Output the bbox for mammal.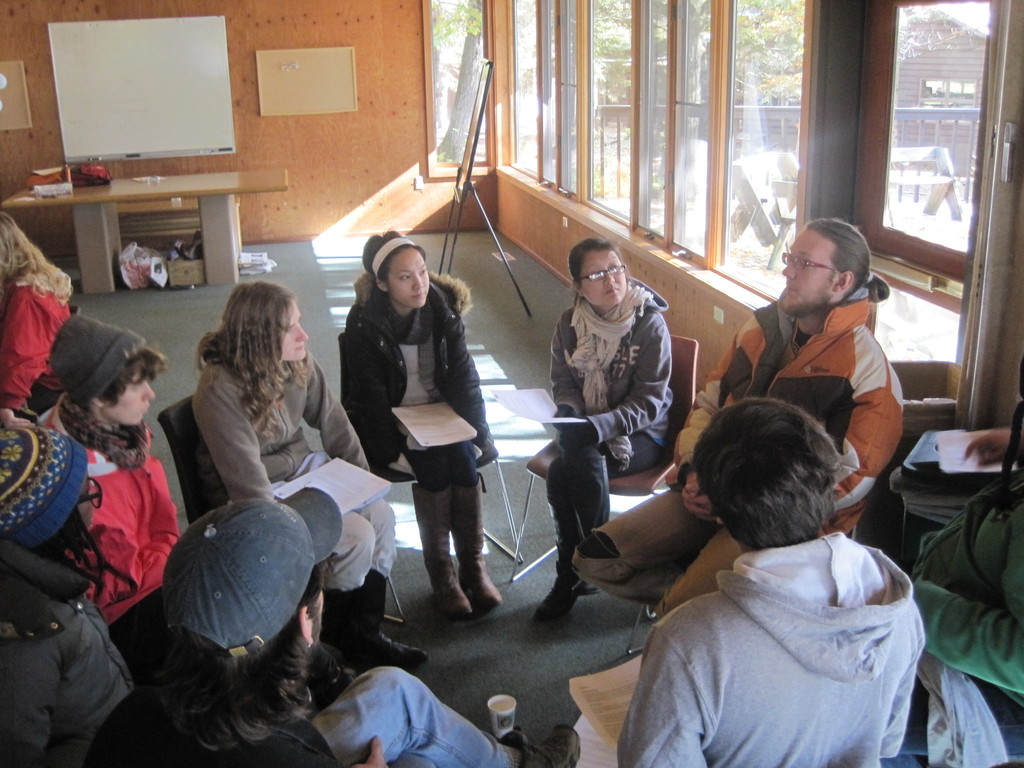
BBox(0, 209, 74, 415).
